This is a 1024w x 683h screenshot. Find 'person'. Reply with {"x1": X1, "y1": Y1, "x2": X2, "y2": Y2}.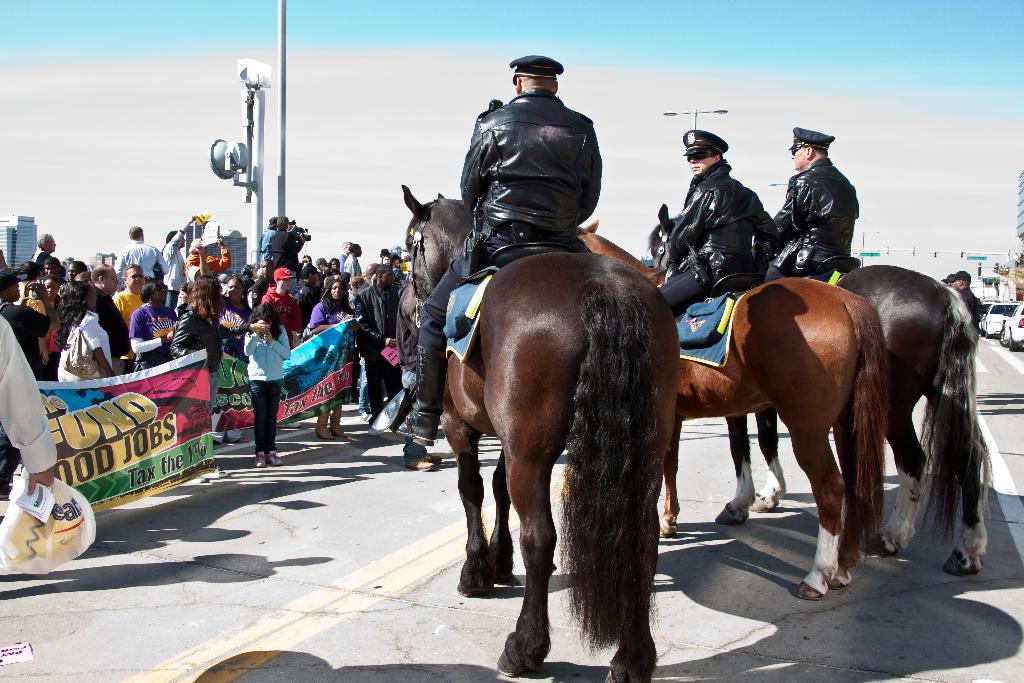
{"x1": 65, "y1": 261, "x2": 89, "y2": 277}.
